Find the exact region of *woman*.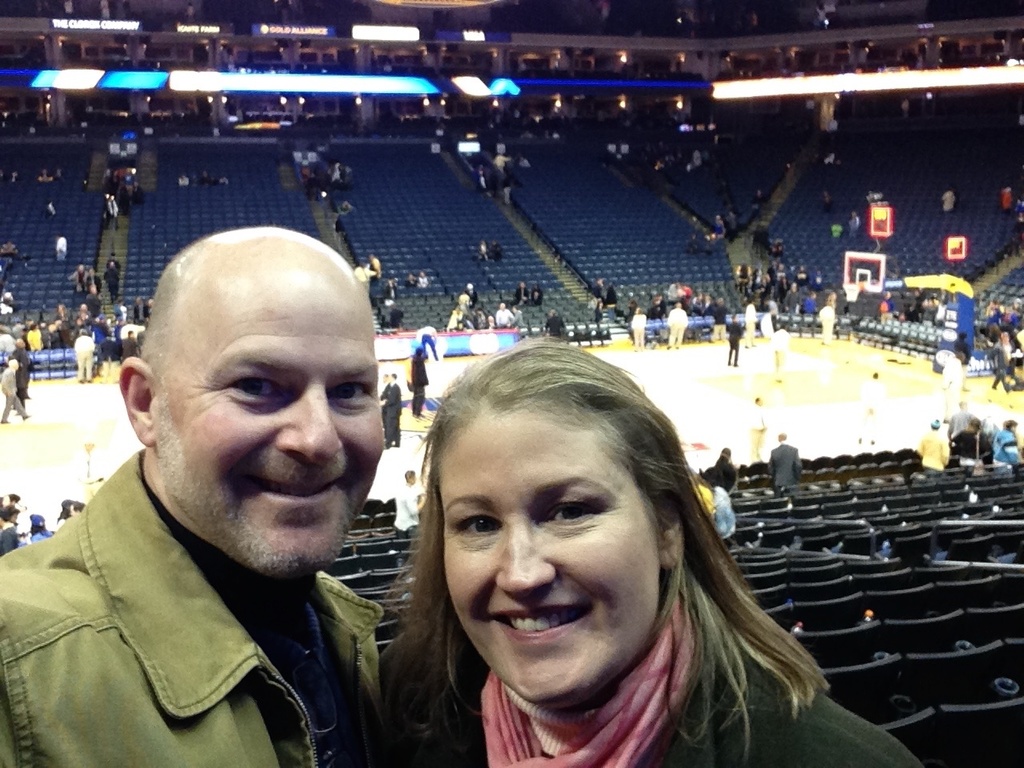
Exact region: locate(947, 416, 999, 465).
